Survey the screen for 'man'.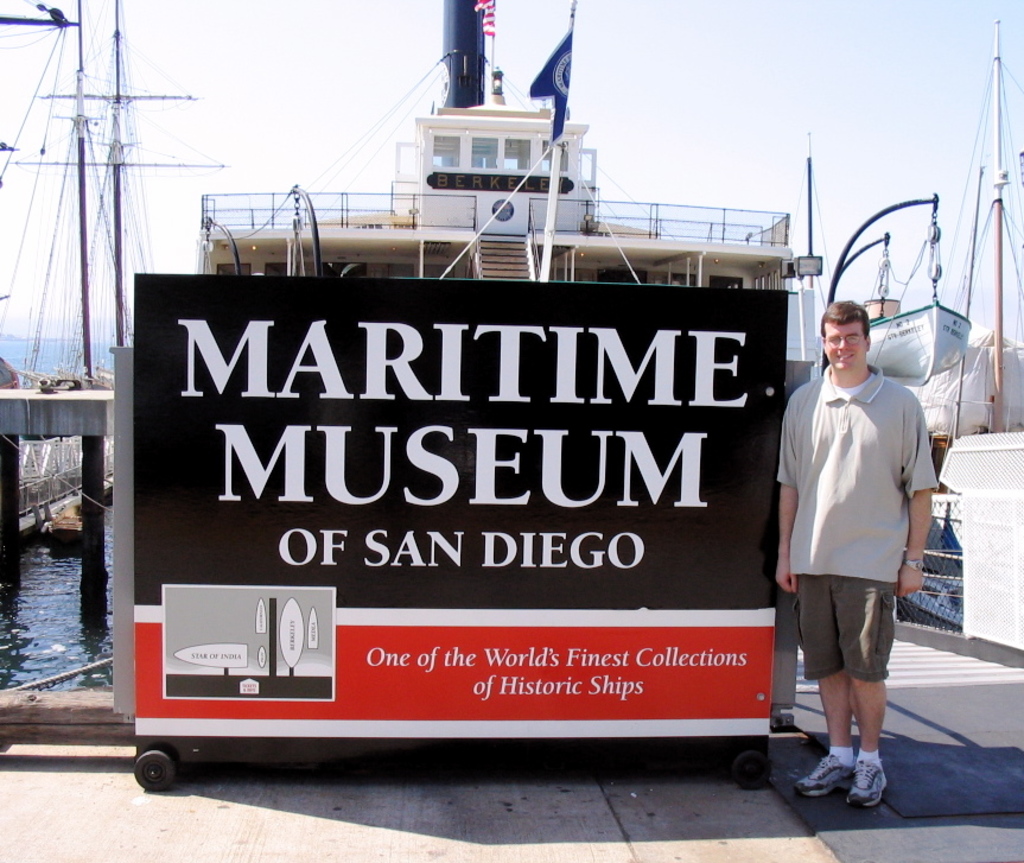
Survey found: select_region(793, 227, 943, 851).
